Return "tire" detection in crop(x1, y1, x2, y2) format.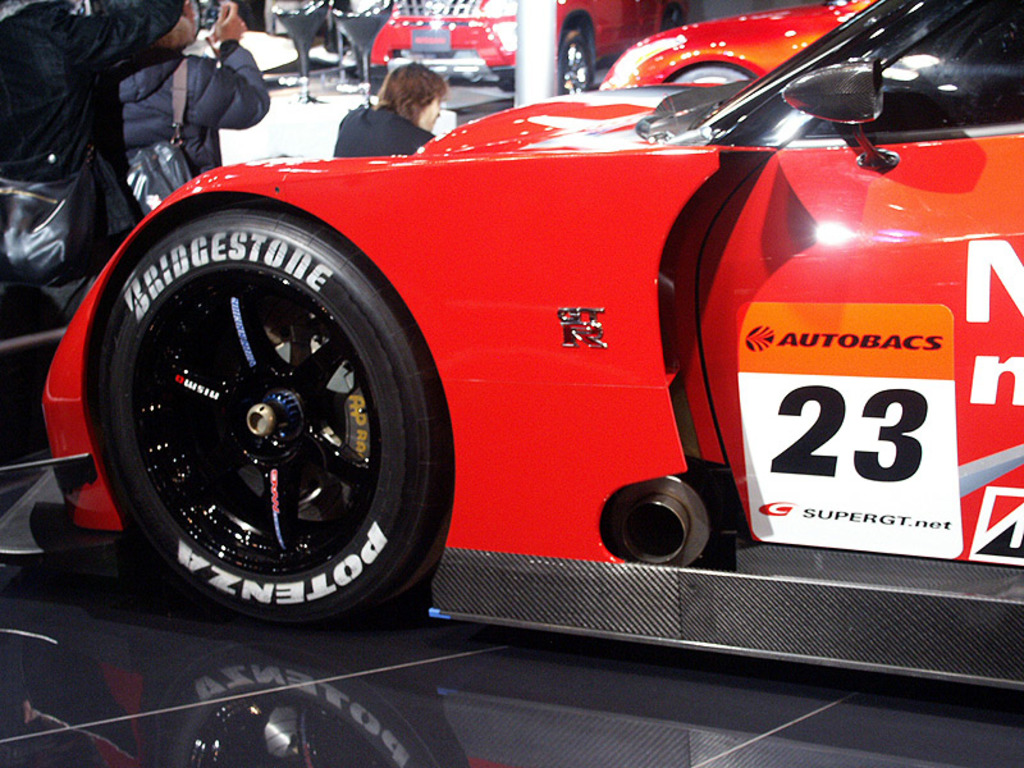
crop(673, 68, 755, 84).
